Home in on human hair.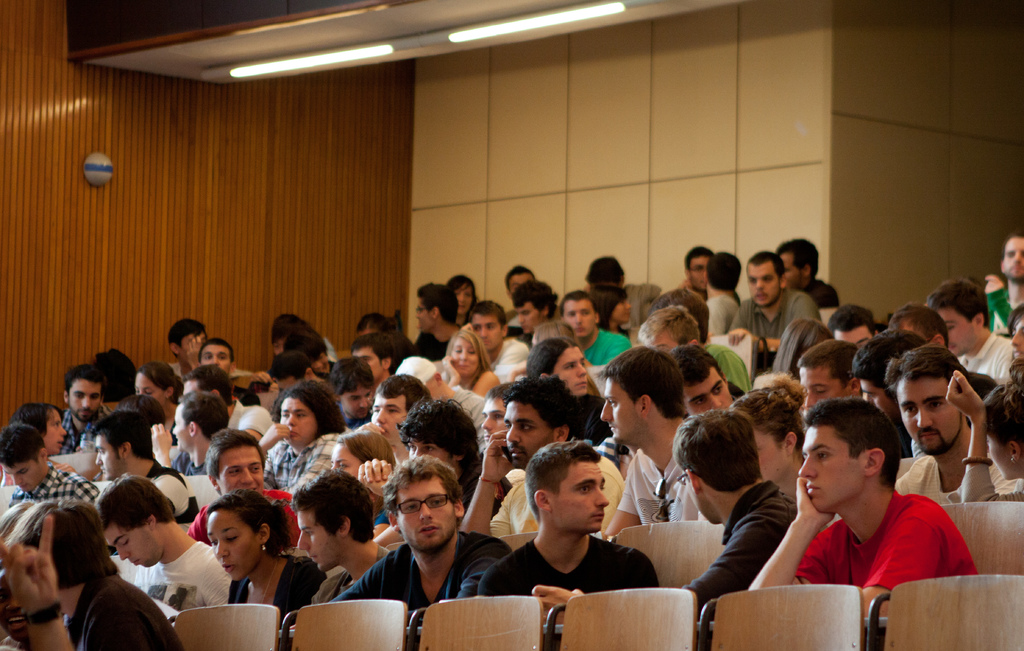
Homed in at x1=197 y1=336 x2=234 y2=362.
